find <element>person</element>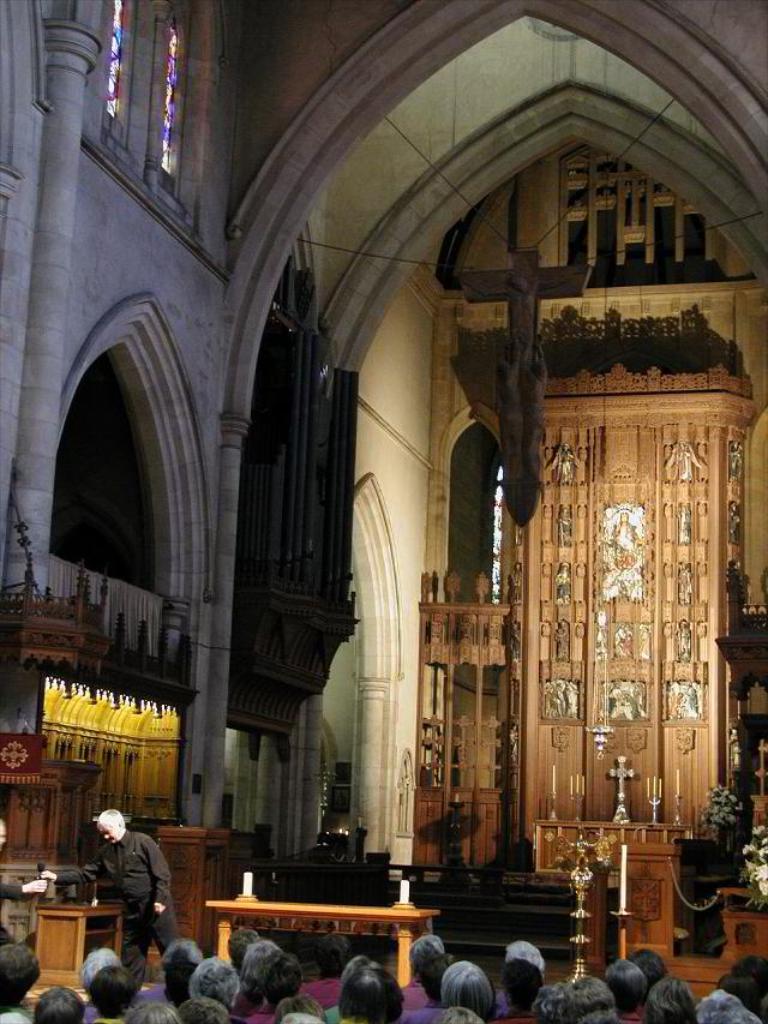
79/808/164/963
